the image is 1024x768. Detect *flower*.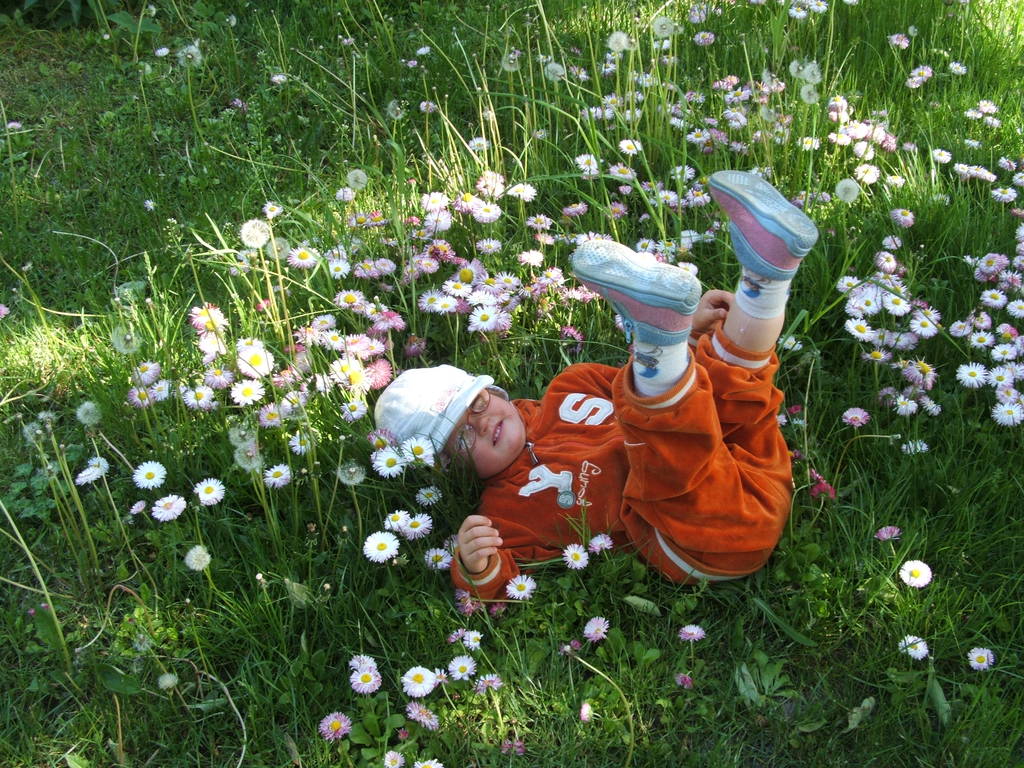
Detection: (186,543,212,570).
